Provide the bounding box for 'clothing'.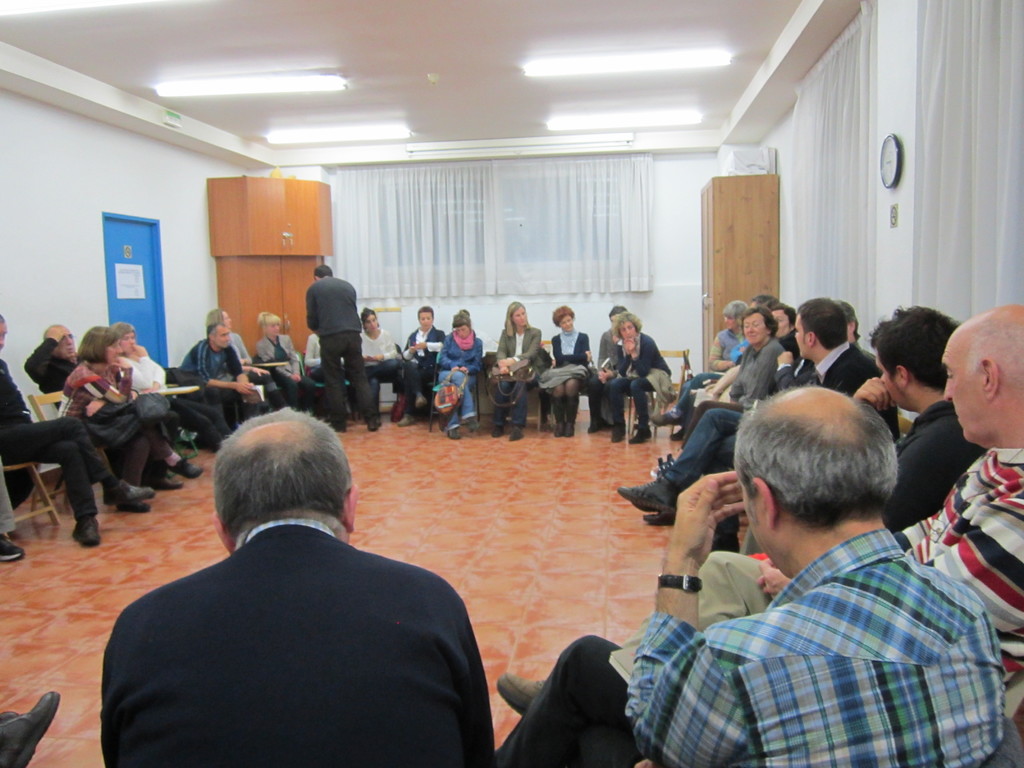
(x1=435, y1=327, x2=486, y2=435).
